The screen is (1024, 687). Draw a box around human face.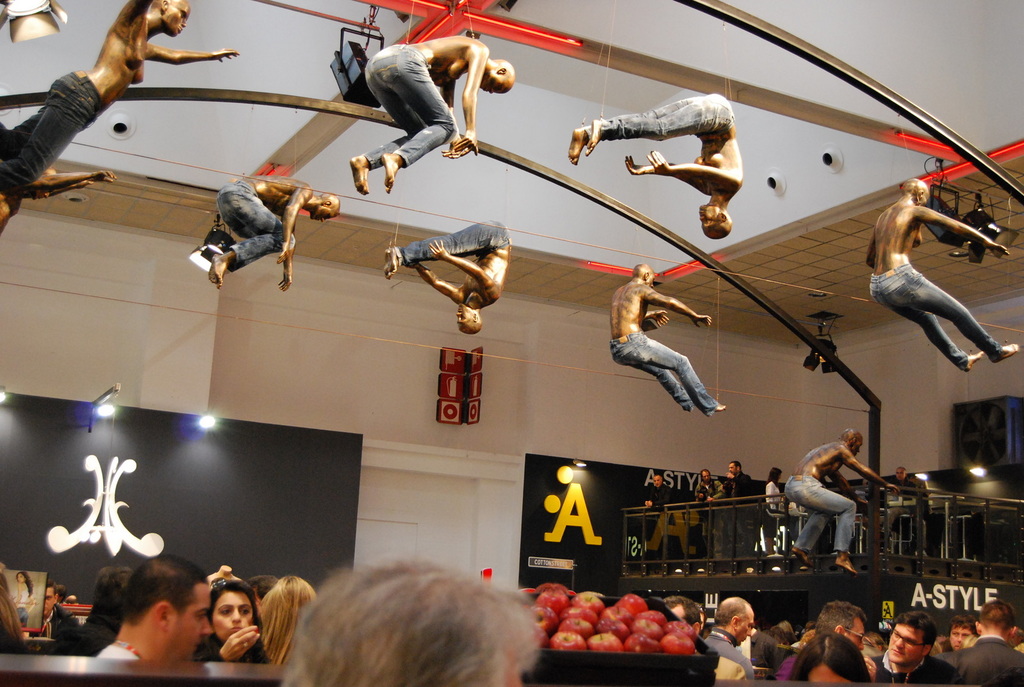
BBox(458, 304, 469, 335).
